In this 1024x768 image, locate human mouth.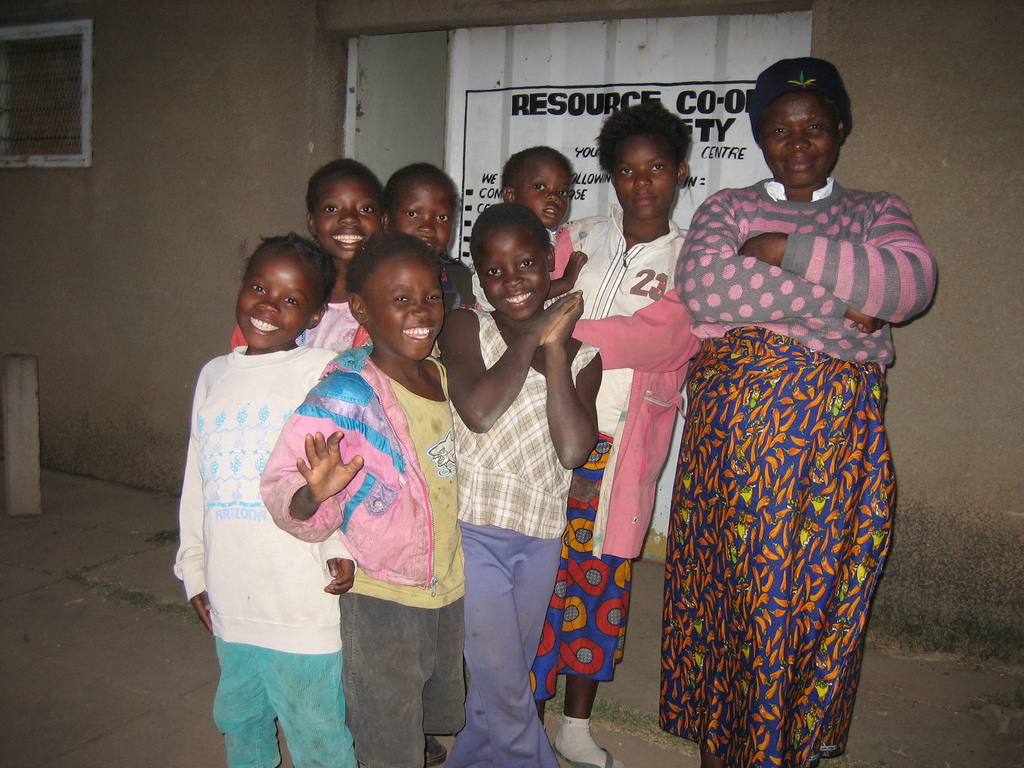
Bounding box: box(627, 196, 661, 209).
